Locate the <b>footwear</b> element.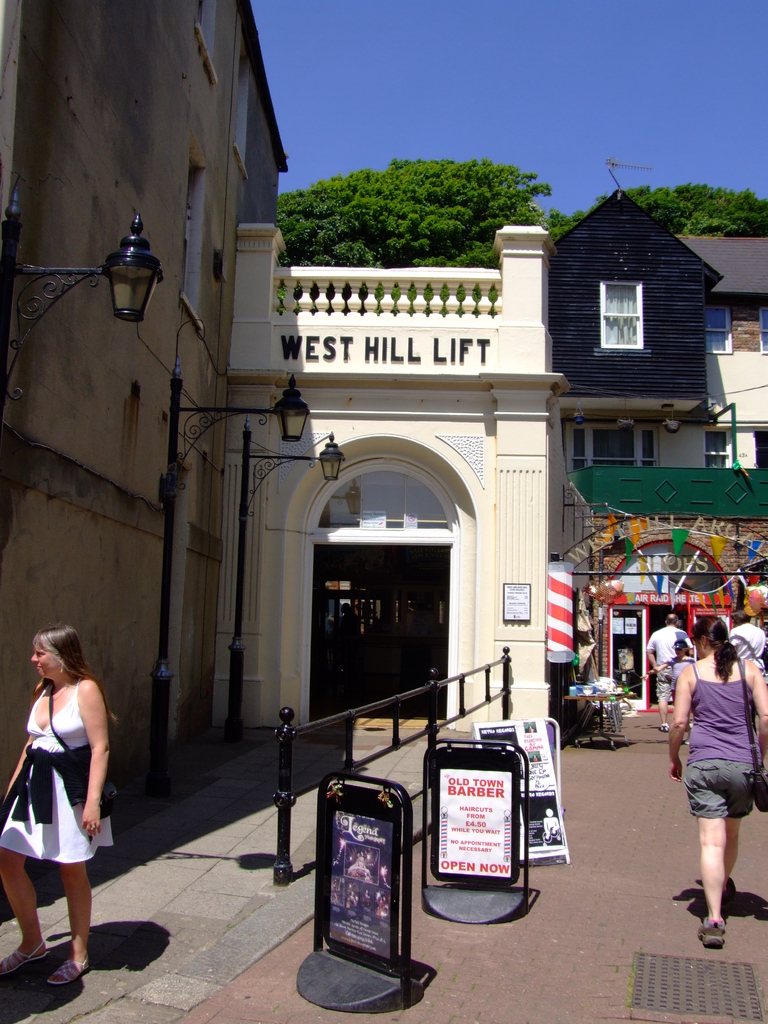
Element bbox: detection(0, 935, 51, 972).
